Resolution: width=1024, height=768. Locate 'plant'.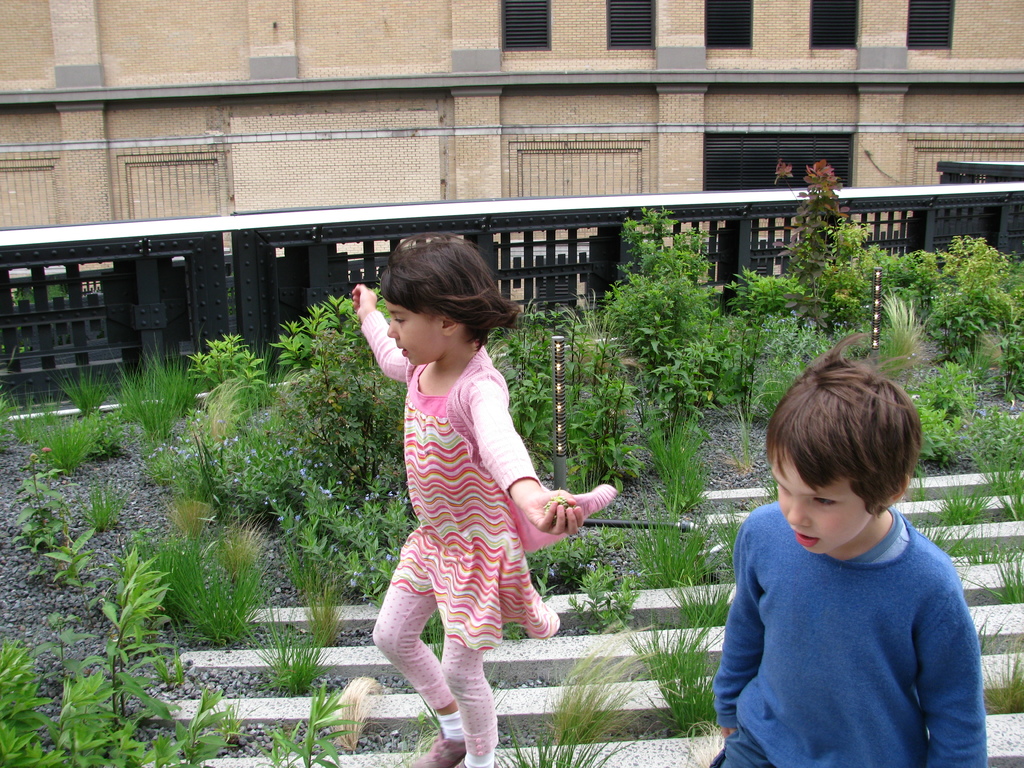
[left=646, top=675, right=731, bottom=732].
